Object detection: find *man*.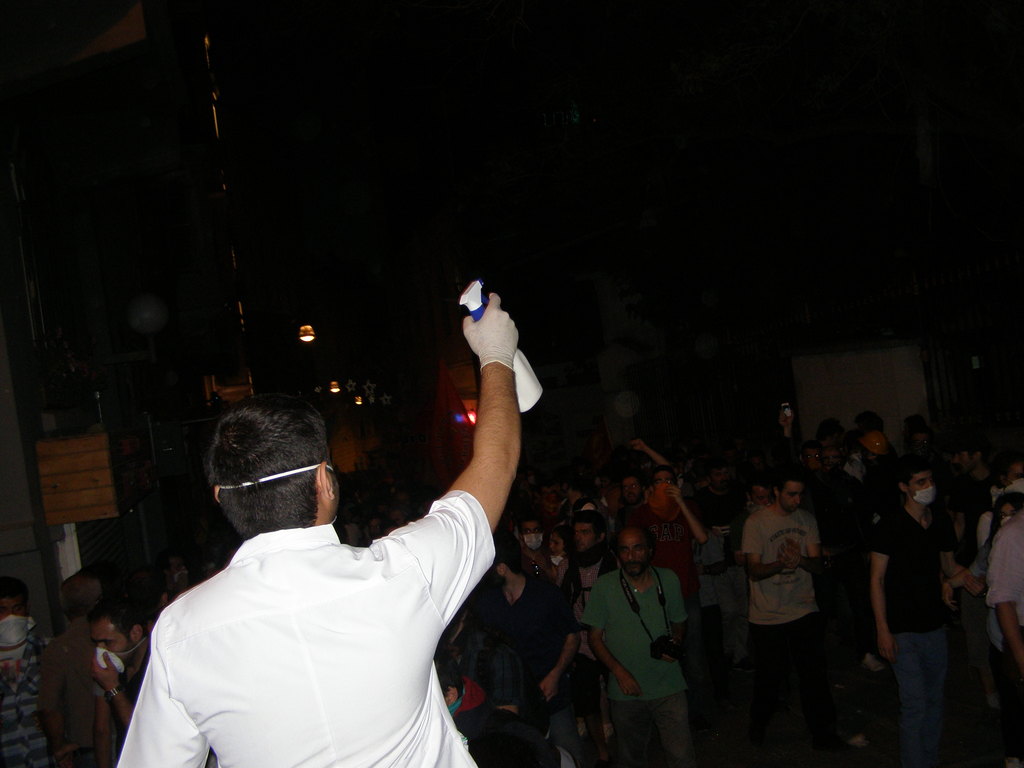
<bbox>156, 549, 193, 609</bbox>.
